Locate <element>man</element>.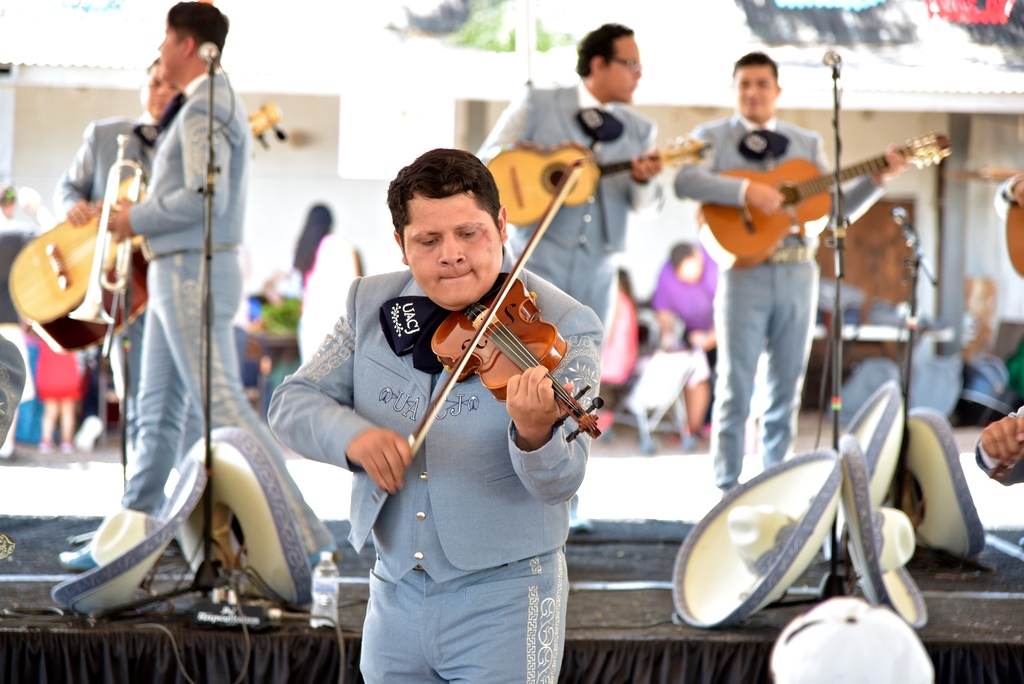
Bounding box: 268:151:604:683.
